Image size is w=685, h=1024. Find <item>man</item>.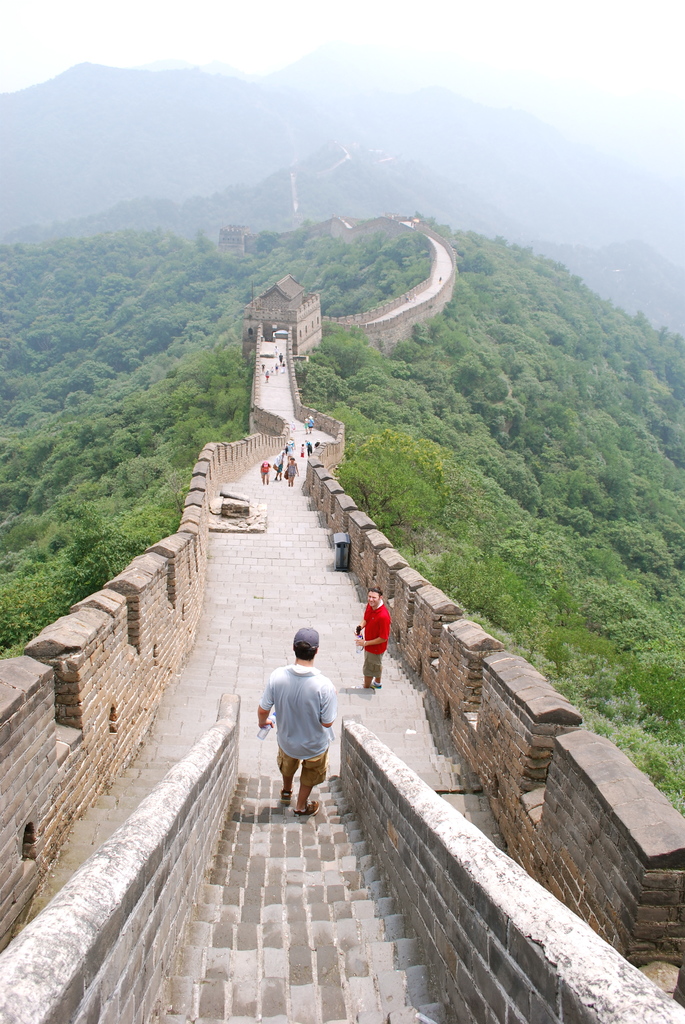
{"left": 352, "top": 588, "right": 389, "bottom": 689}.
